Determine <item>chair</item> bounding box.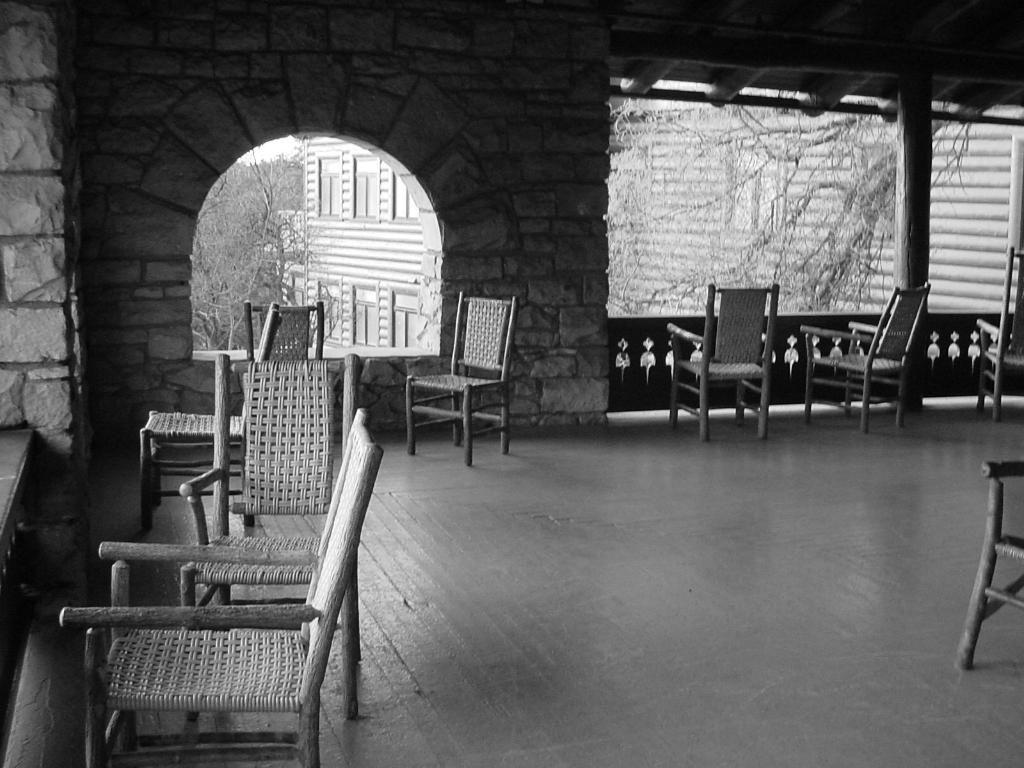
Determined: 668 284 781 441.
